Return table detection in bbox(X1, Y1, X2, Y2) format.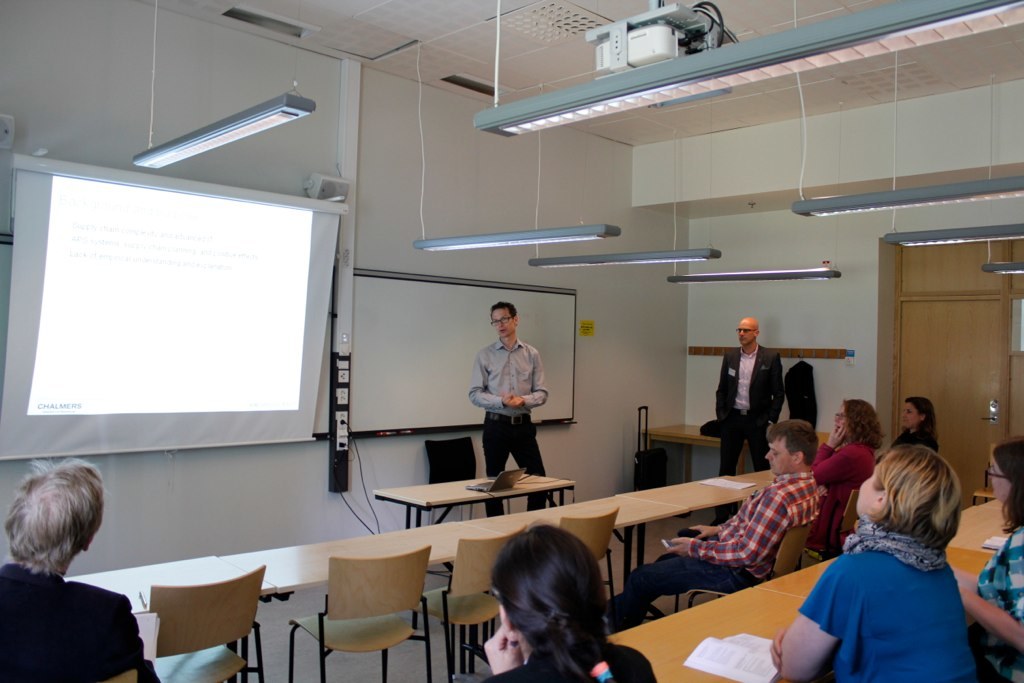
bbox(635, 415, 756, 494).
